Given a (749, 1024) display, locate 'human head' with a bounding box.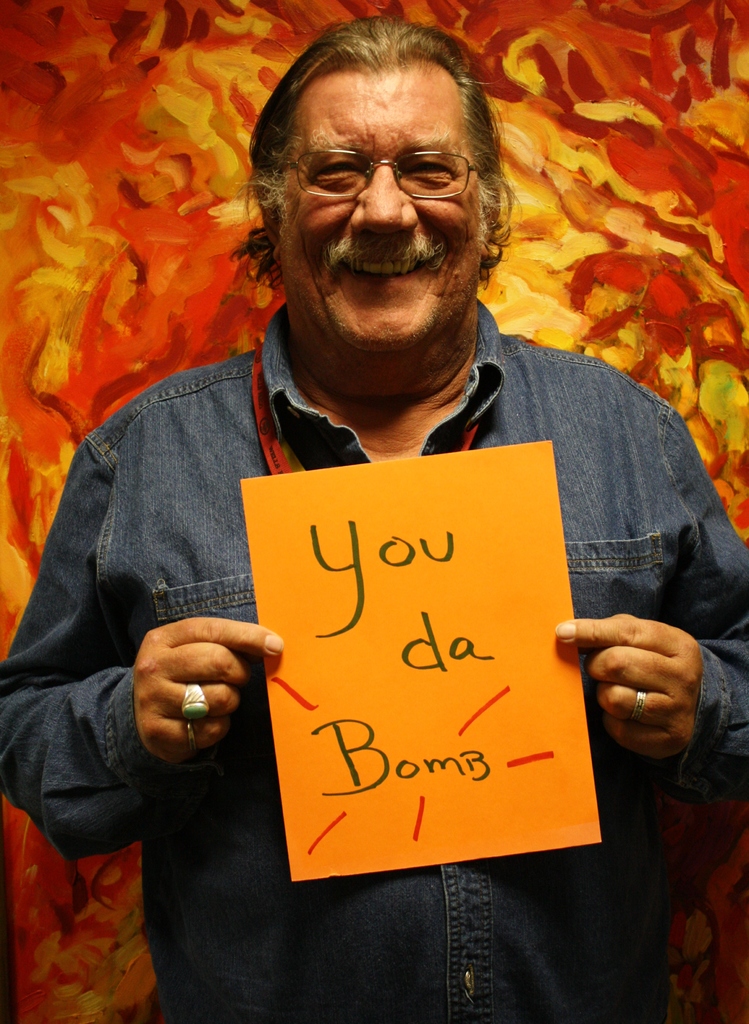
Located: bbox(253, 10, 532, 383).
